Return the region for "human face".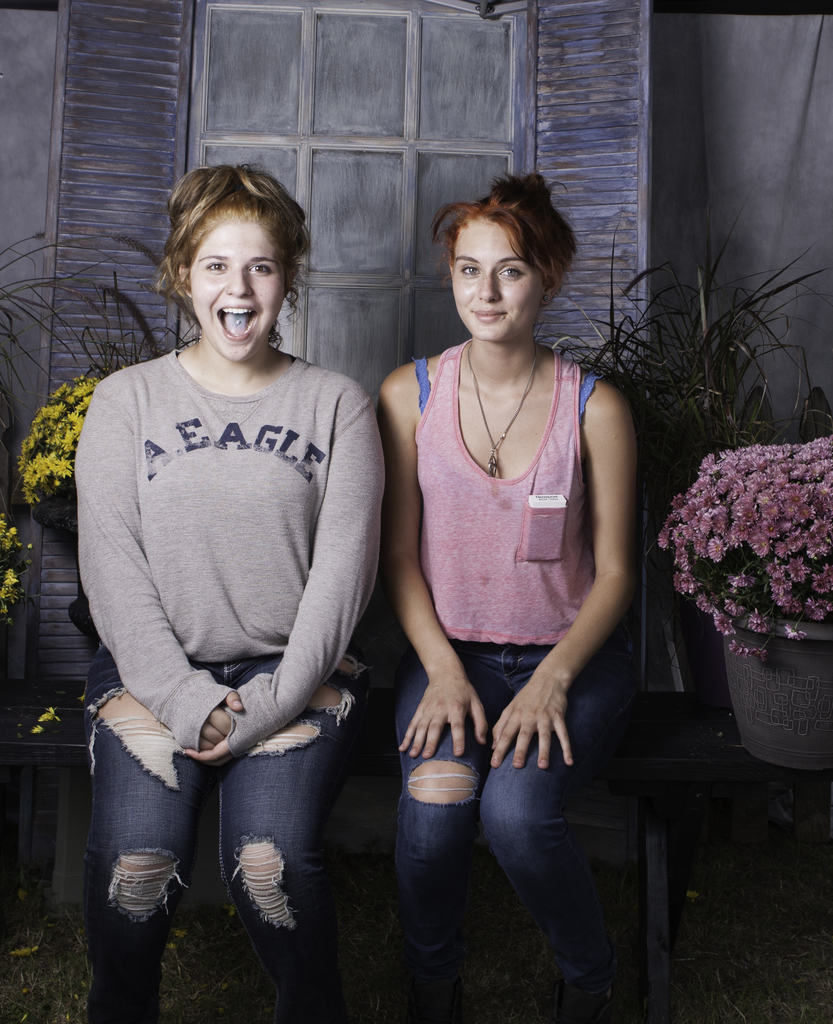
[189,216,275,356].
